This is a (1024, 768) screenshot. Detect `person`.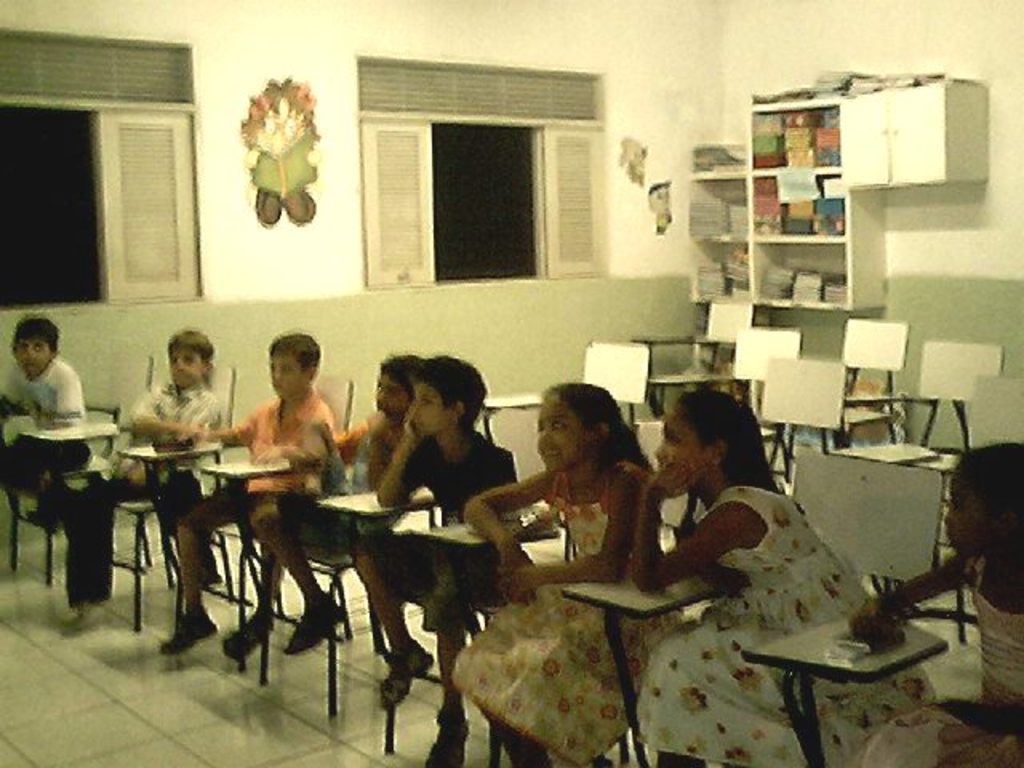
Rect(152, 333, 336, 666).
